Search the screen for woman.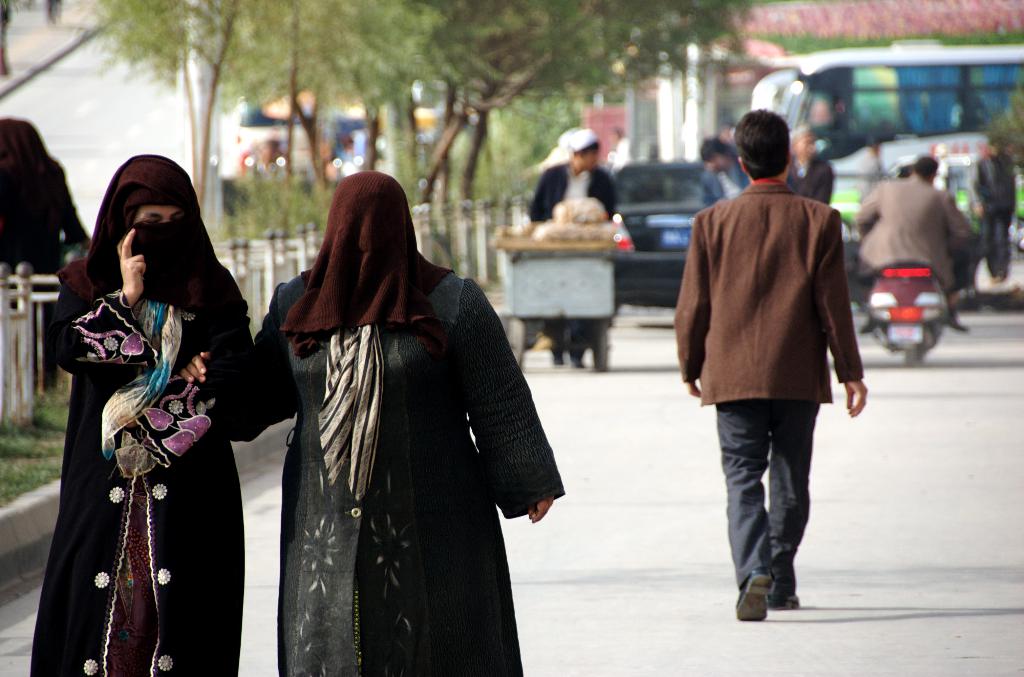
Found at [31,123,255,676].
